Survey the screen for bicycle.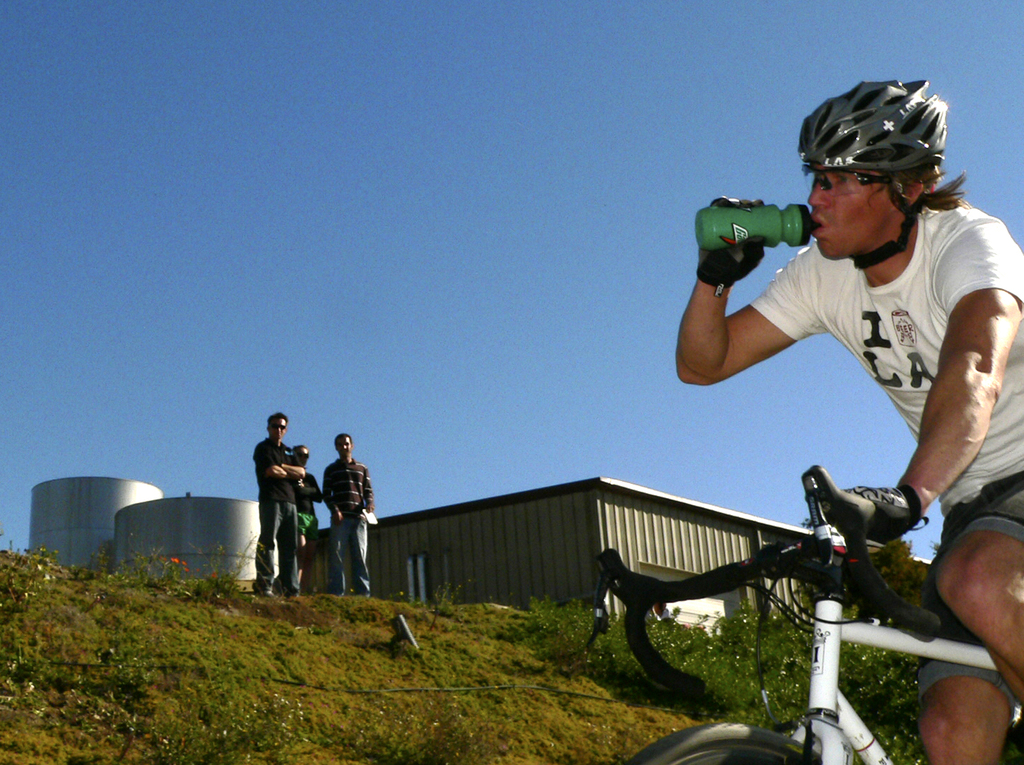
Survey found: x1=579 y1=463 x2=996 y2=764.
